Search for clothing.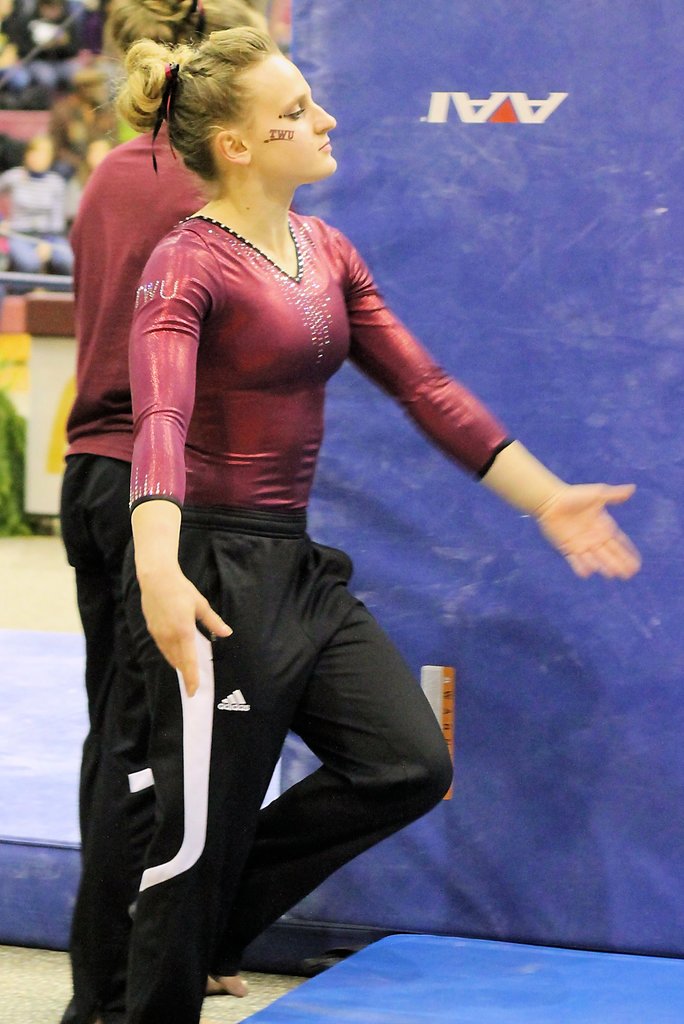
Found at (left=55, top=121, right=221, bottom=1023).
